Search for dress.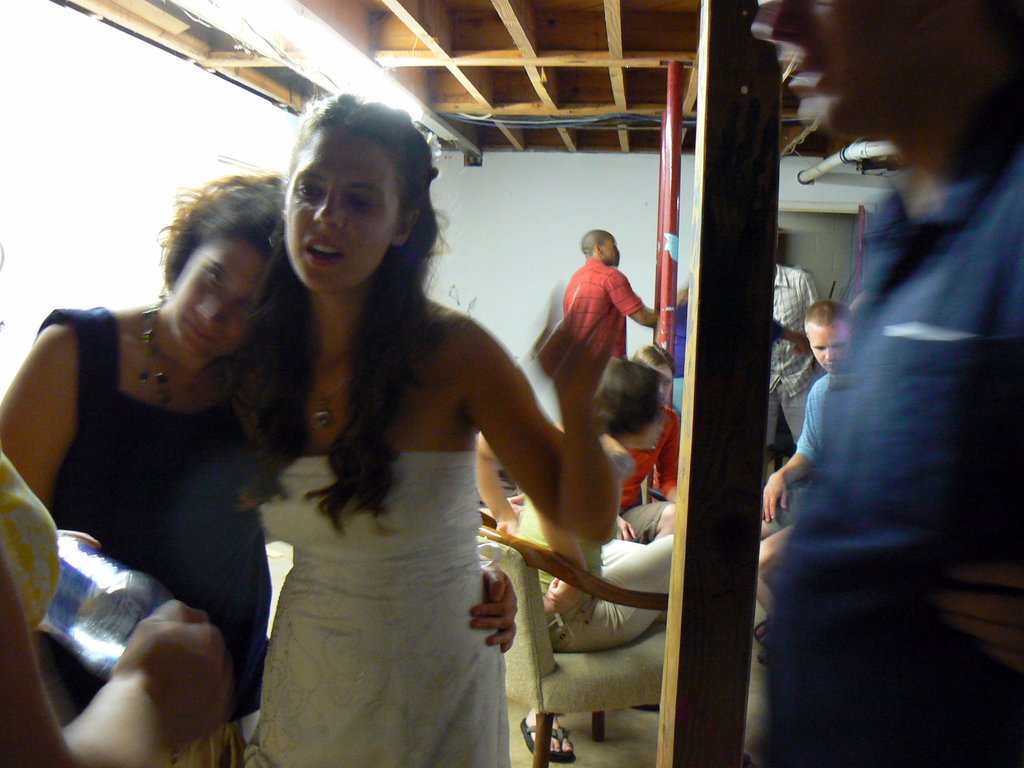
Found at rect(262, 449, 509, 767).
